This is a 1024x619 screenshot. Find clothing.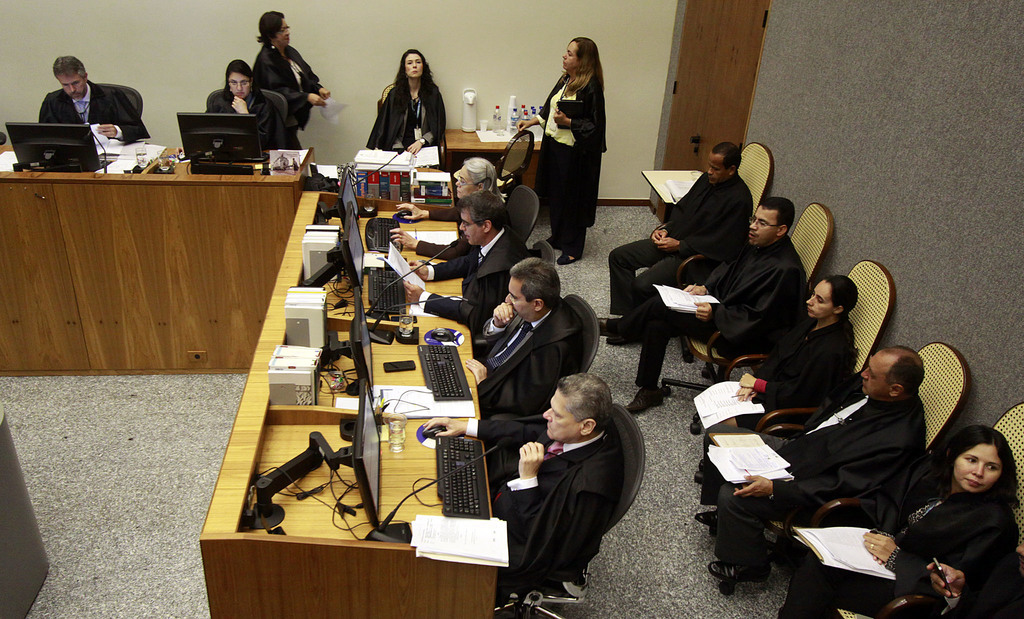
Bounding box: crop(497, 398, 637, 605).
